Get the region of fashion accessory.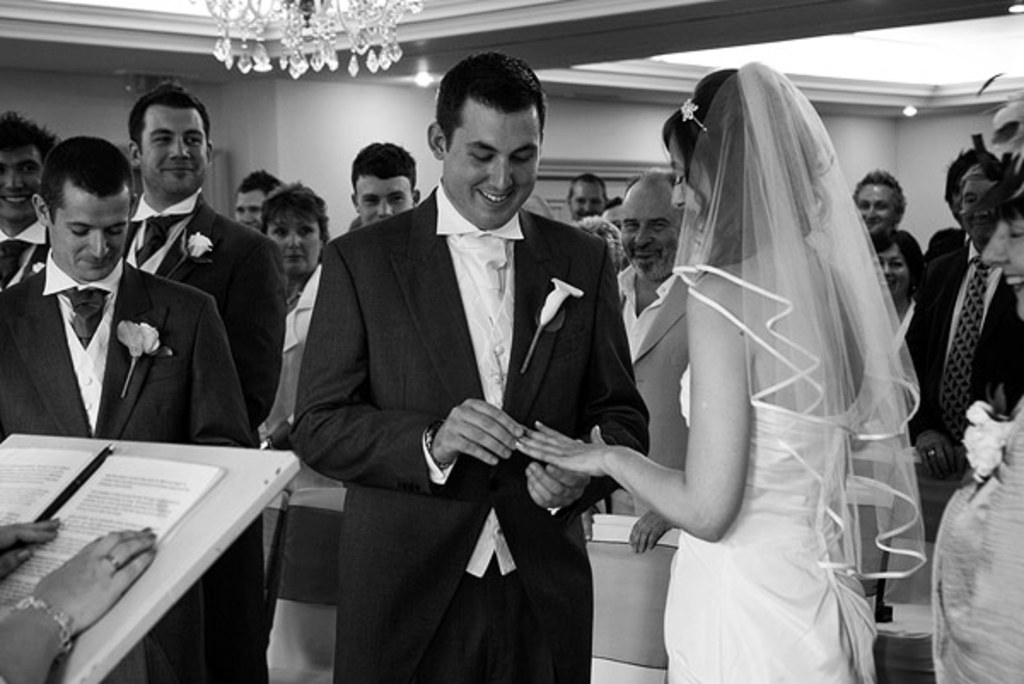
box=[61, 285, 109, 350].
